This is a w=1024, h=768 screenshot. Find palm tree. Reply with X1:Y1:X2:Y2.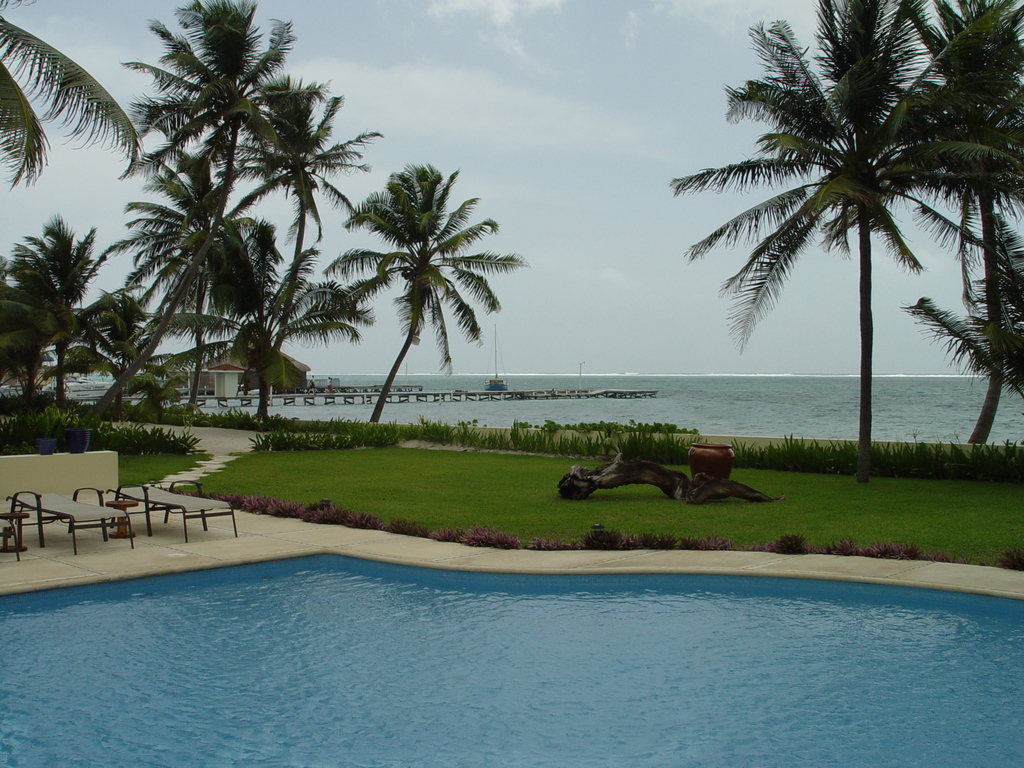
705:45:986:493.
